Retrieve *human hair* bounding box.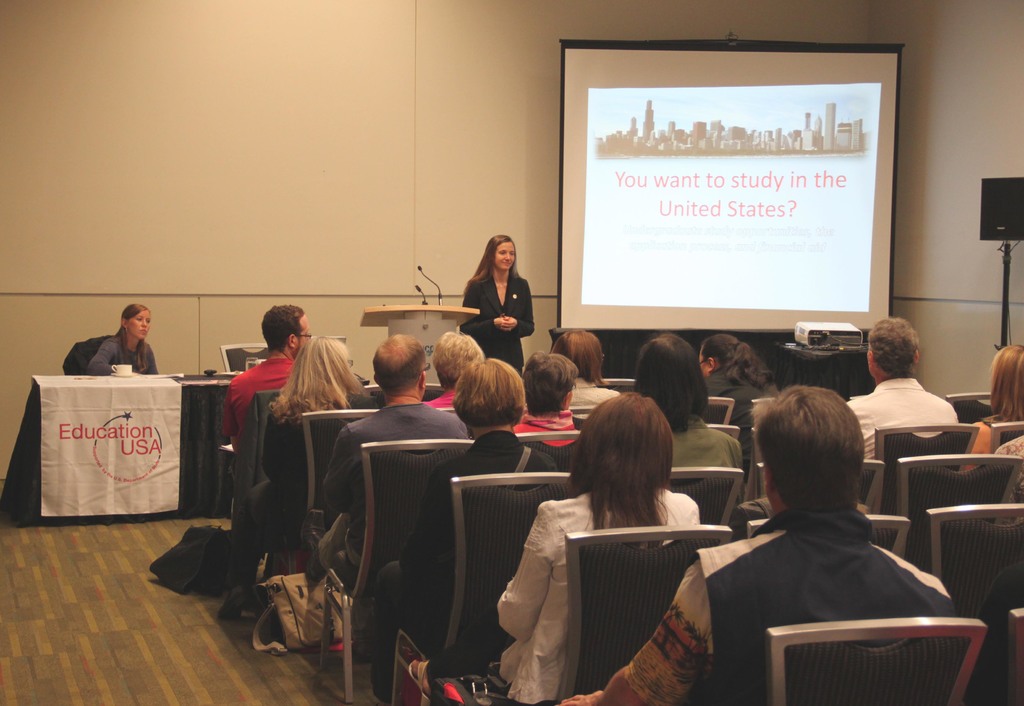
Bounding box: (752,381,863,512).
